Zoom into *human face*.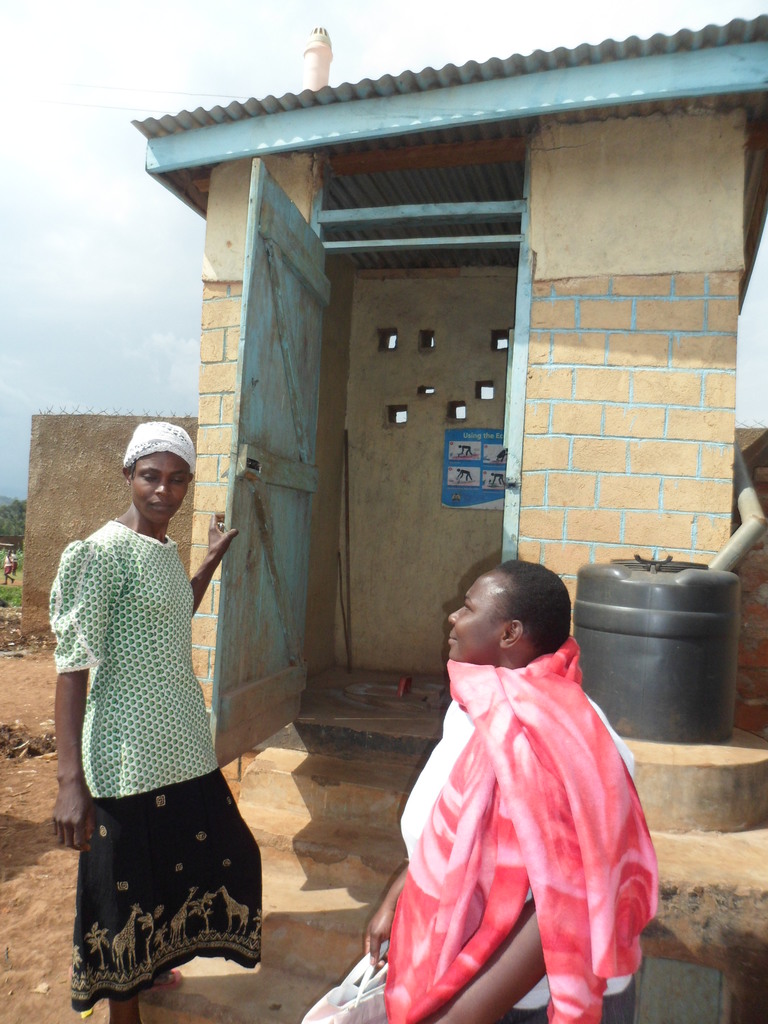
Zoom target: bbox=(443, 567, 513, 667).
